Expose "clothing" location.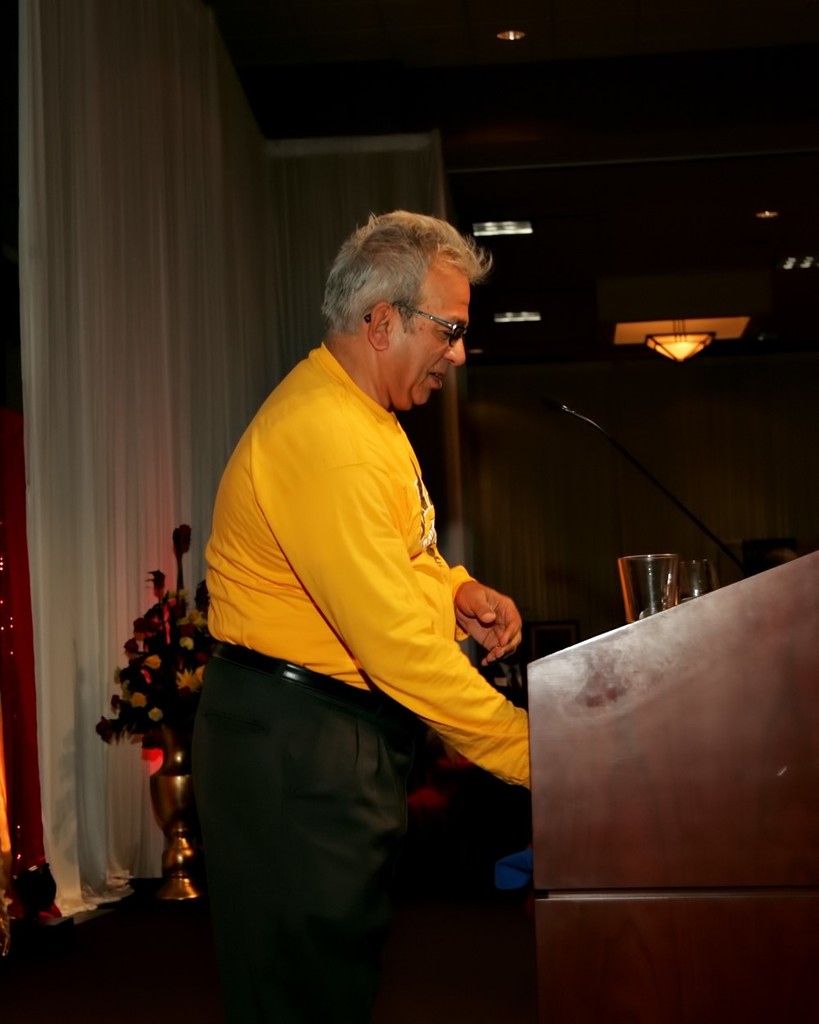
Exposed at [left=153, top=378, right=536, bottom=976].
